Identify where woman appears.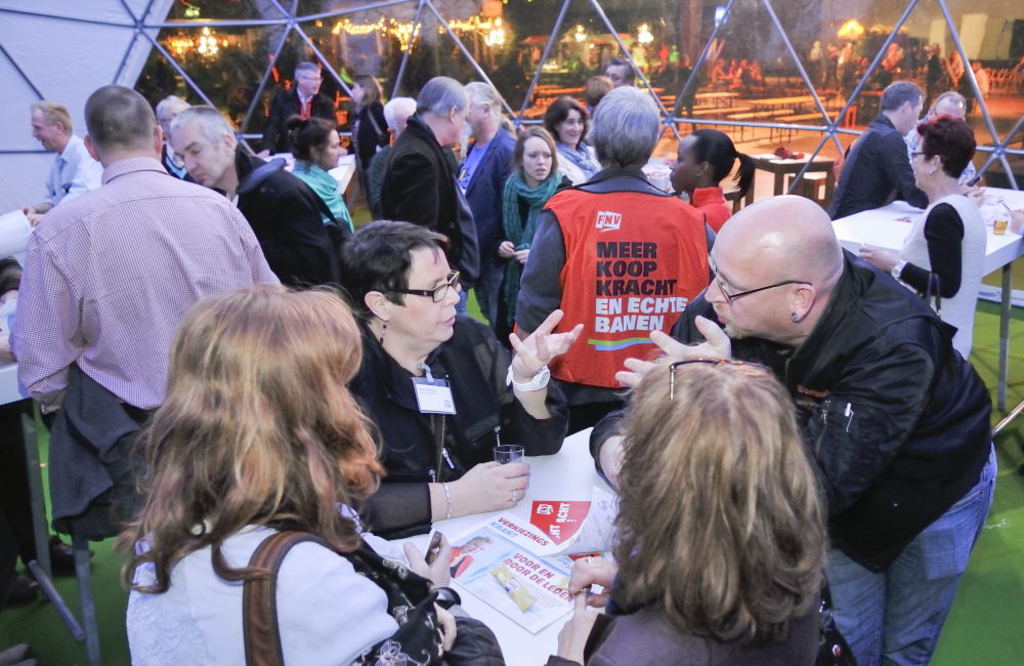
Appears at BBox(658, 121, 765, 233).
